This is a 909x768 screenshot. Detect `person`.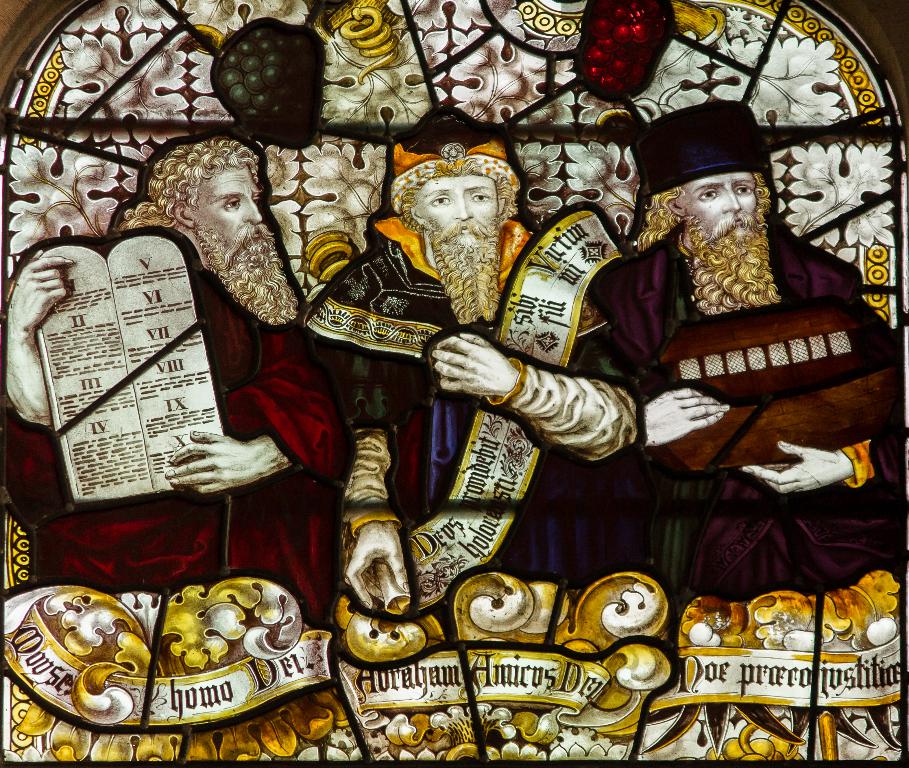
10:139:355:620.
